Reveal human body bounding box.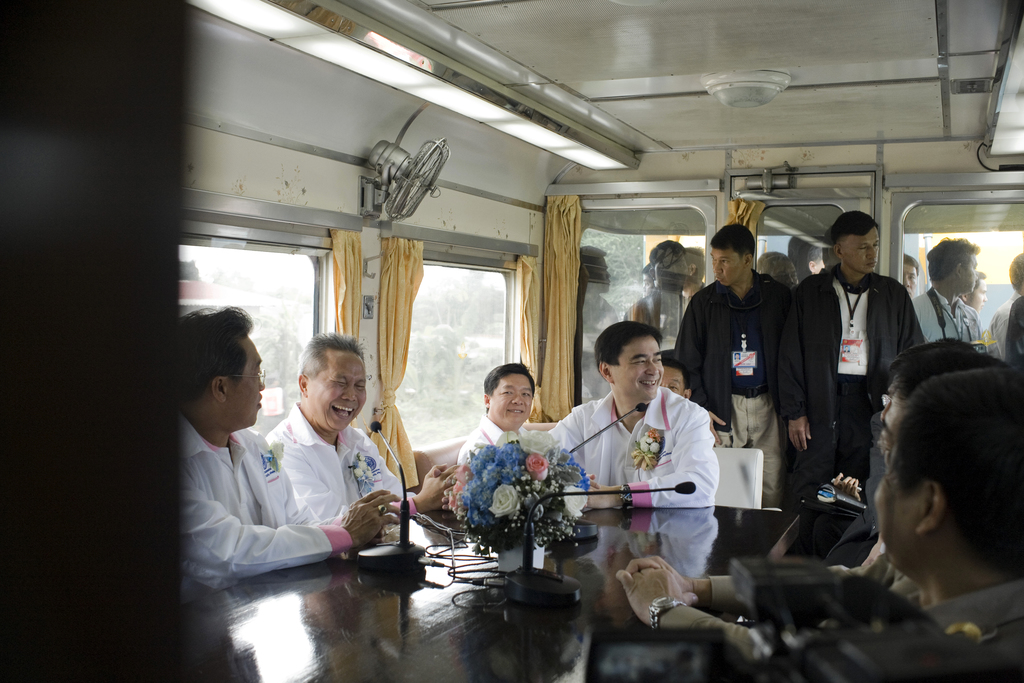
Revealed: l=776, t=204, r=929, b=509.
